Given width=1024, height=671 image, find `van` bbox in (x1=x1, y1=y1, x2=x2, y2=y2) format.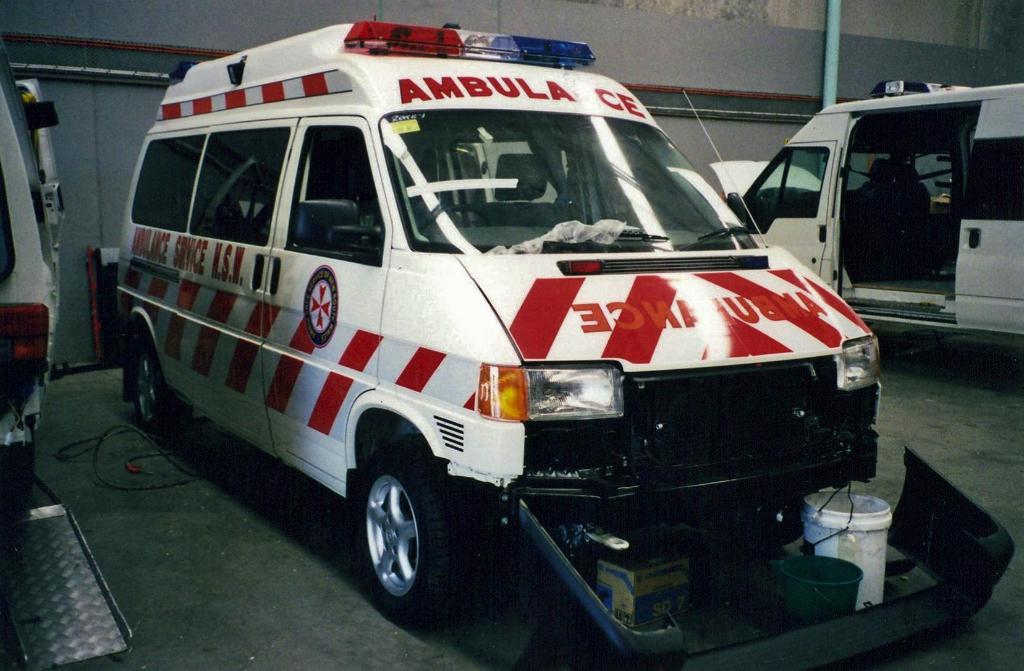
(x1=708, y1=78, x2=1023, y2=345).
